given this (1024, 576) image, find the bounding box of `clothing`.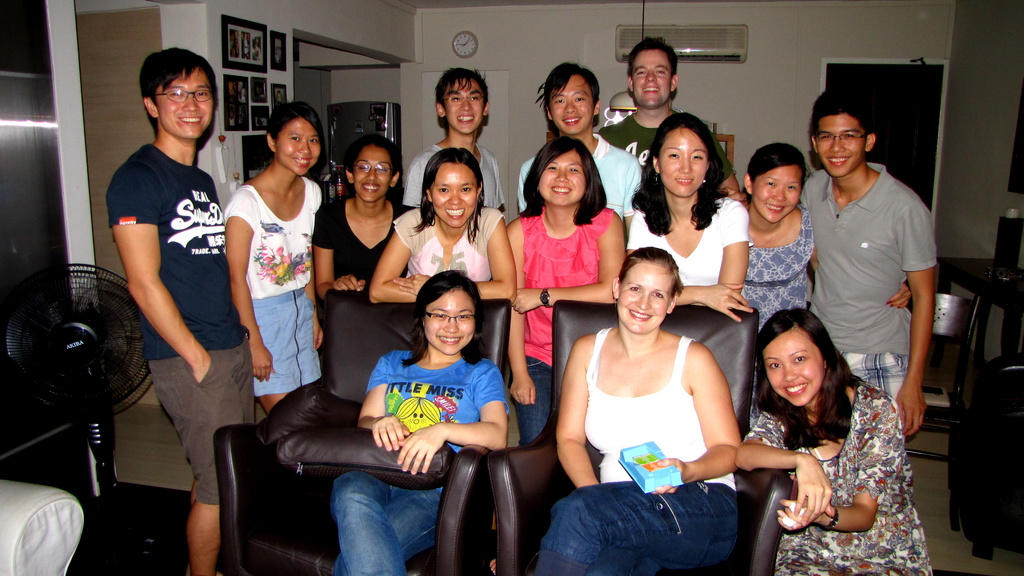
<box>515,356,558,436</box>.
